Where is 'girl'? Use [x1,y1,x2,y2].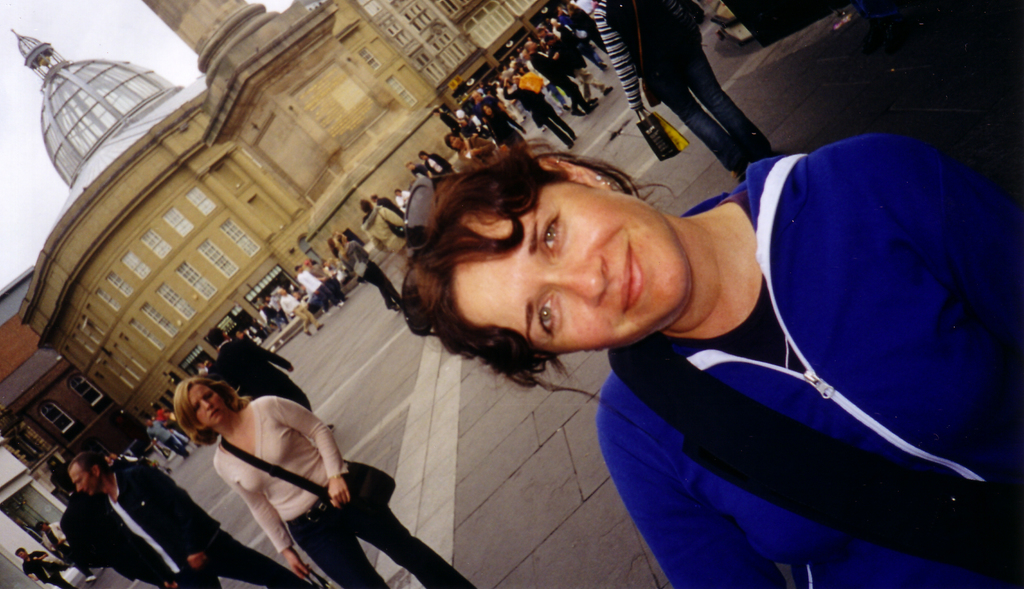
[393,129,1023,588].
